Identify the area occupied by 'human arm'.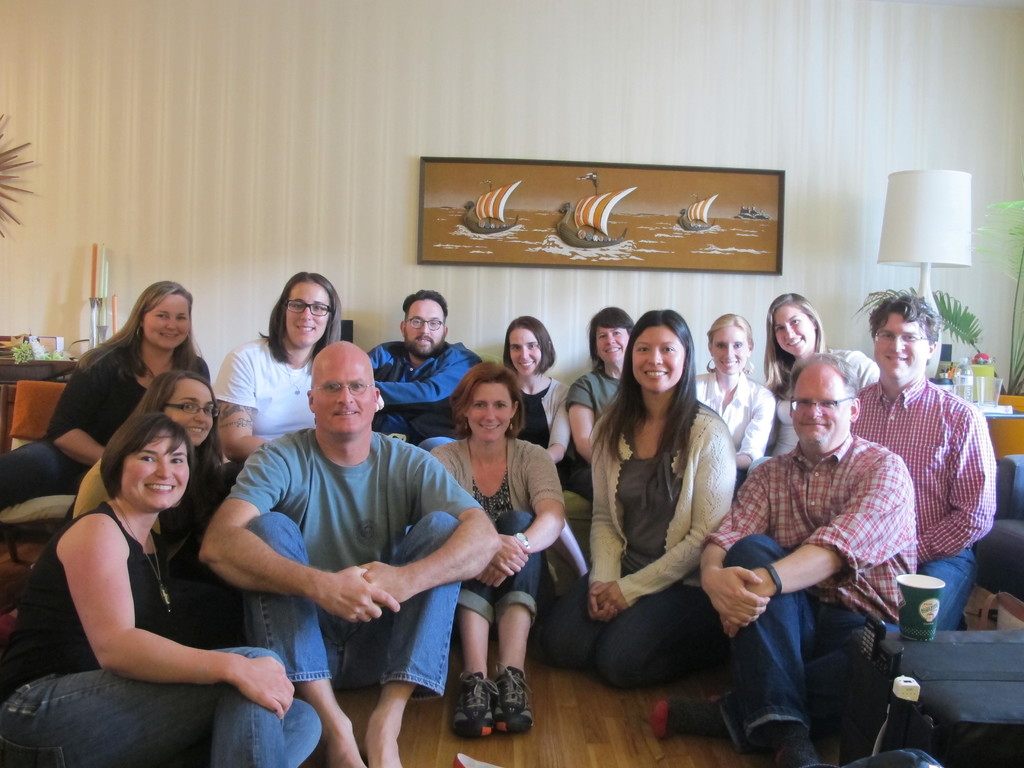
Area: (420,440,535,579).
